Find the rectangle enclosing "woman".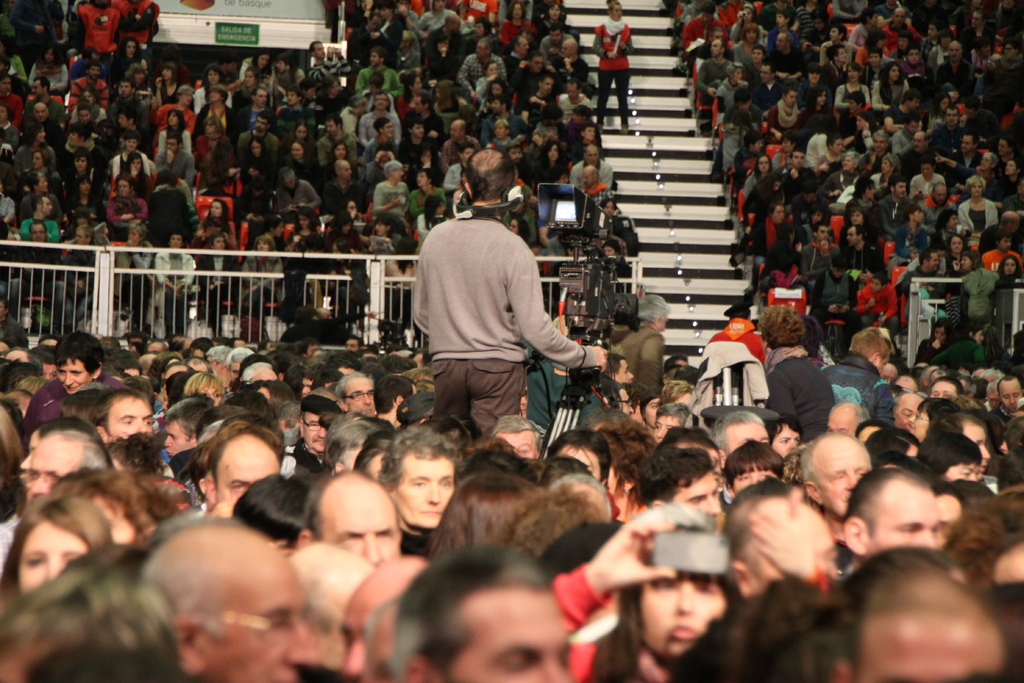
397,70,424,126.
